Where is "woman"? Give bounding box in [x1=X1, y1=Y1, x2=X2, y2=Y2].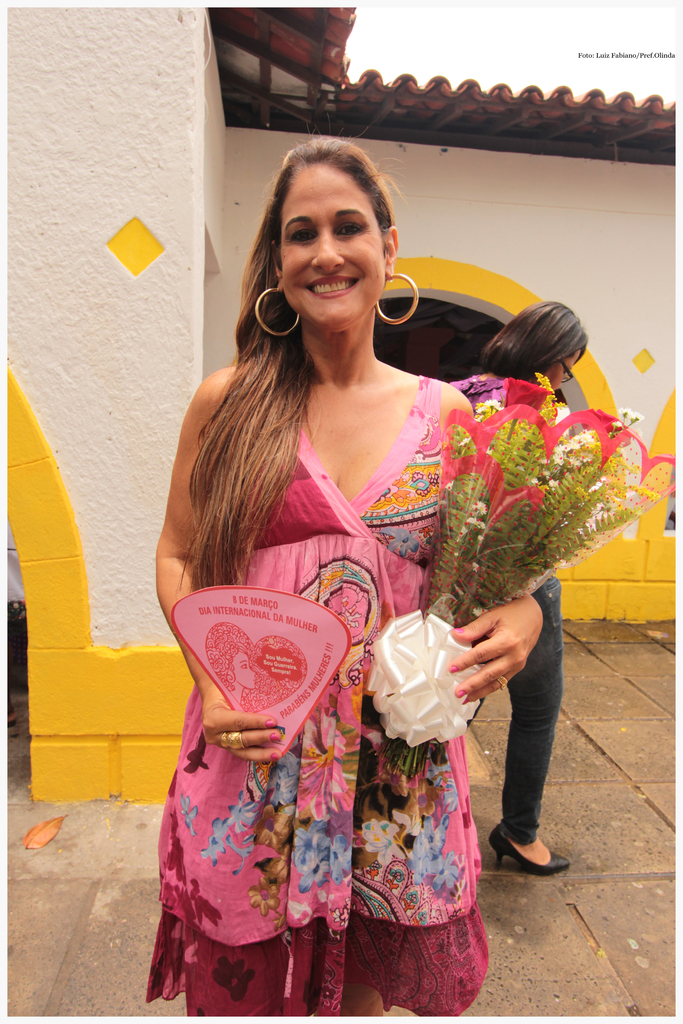
[x1=446, y1=298, x2=588, y2=873].
